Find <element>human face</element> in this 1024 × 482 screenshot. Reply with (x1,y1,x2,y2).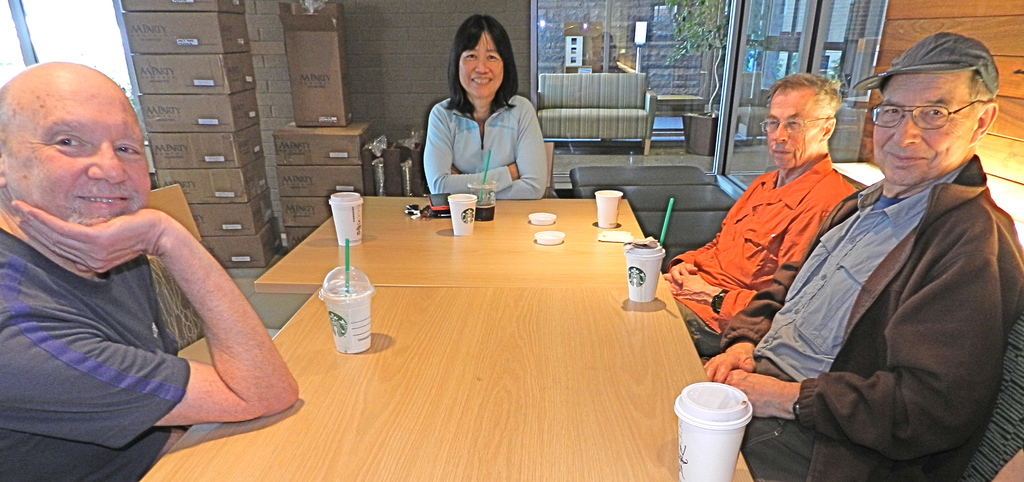
(458,31,503,99).
